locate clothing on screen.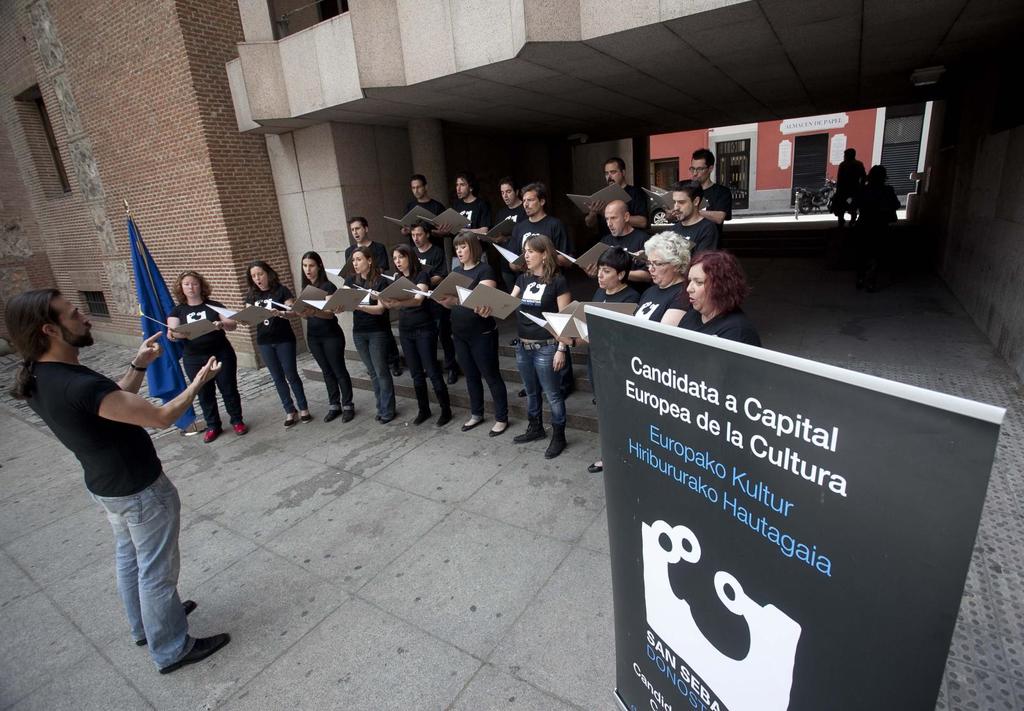
On screen at [left=833, top=154, right=861, bottom=204].
